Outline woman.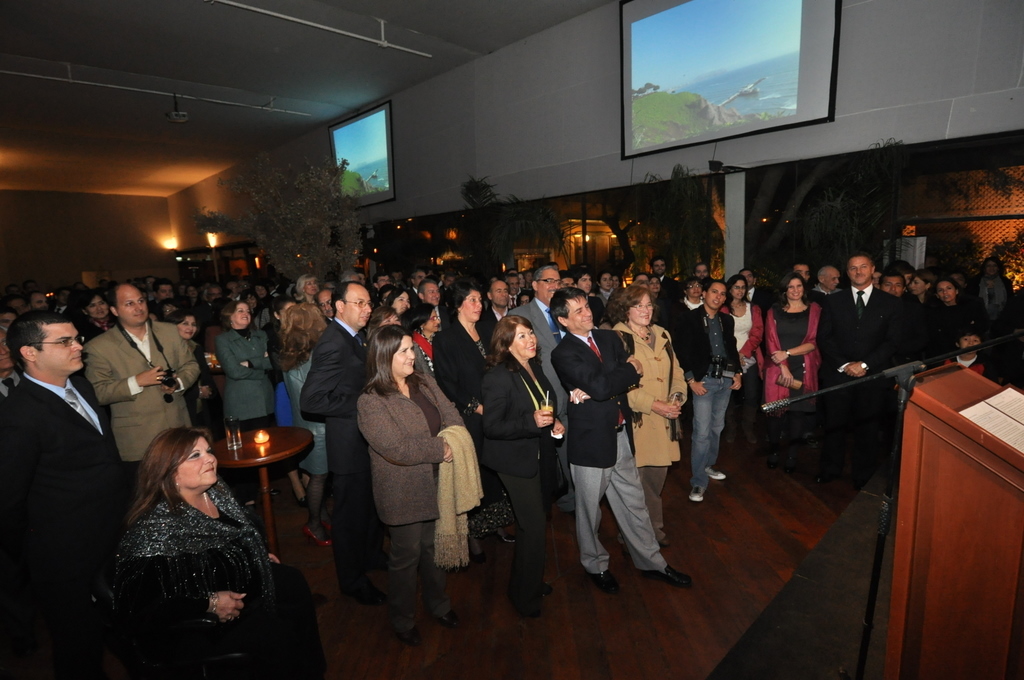
Outline: region(610, 283, 686, 542).
